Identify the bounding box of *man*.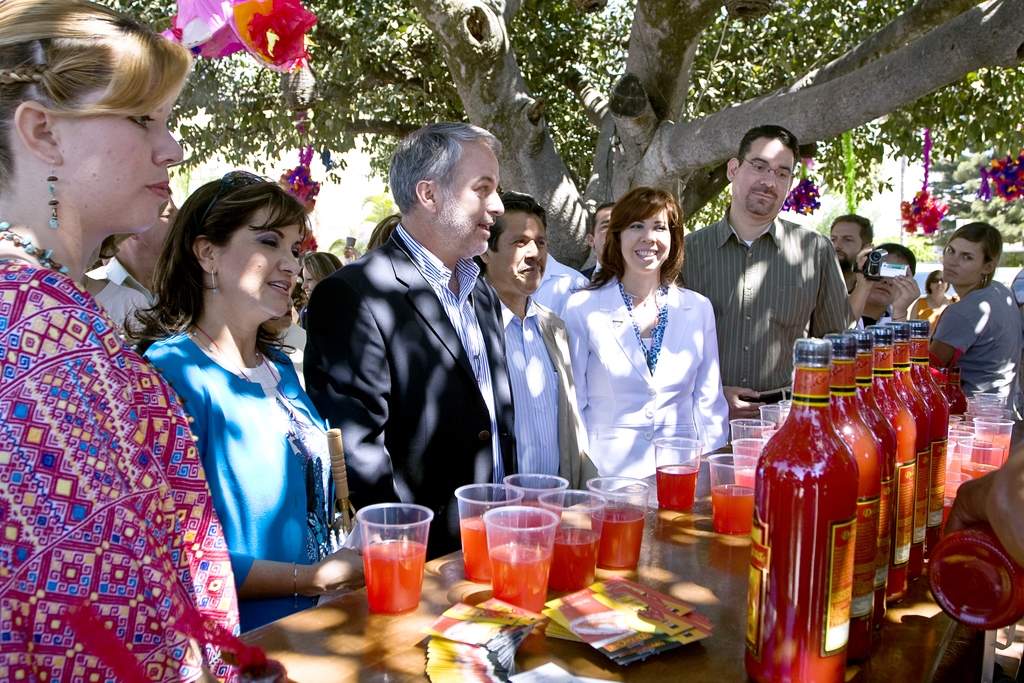
<box>832,215,872,314</box>.
